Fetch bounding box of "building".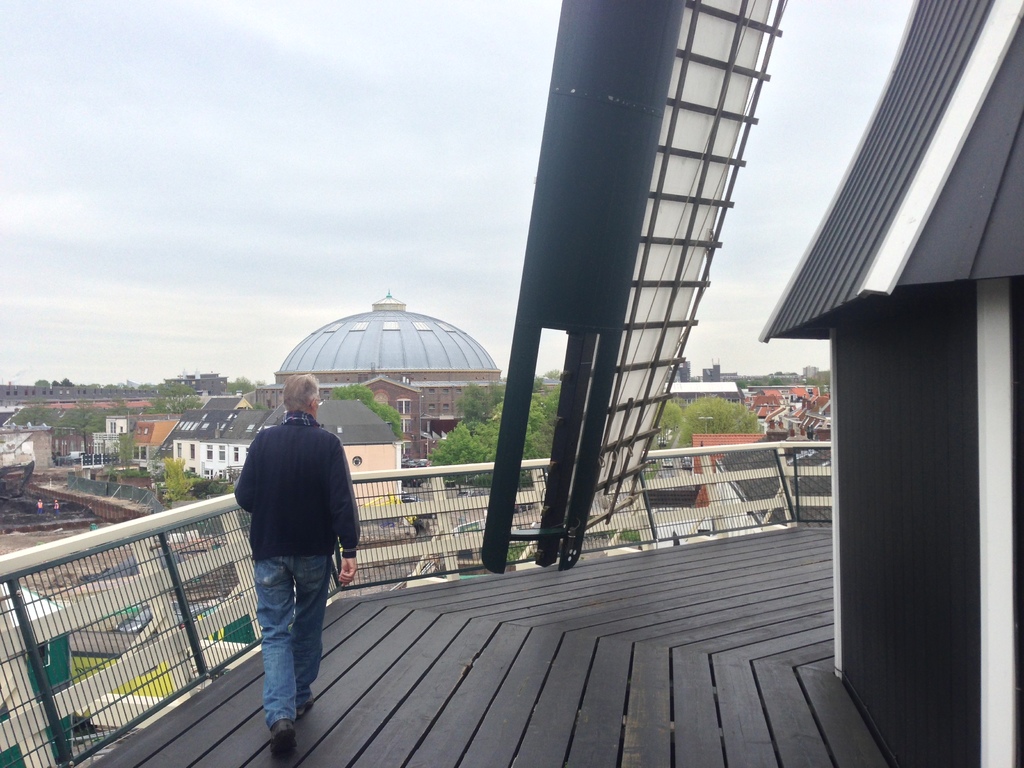
Bbox: detection(175, 410, 239, 475).
